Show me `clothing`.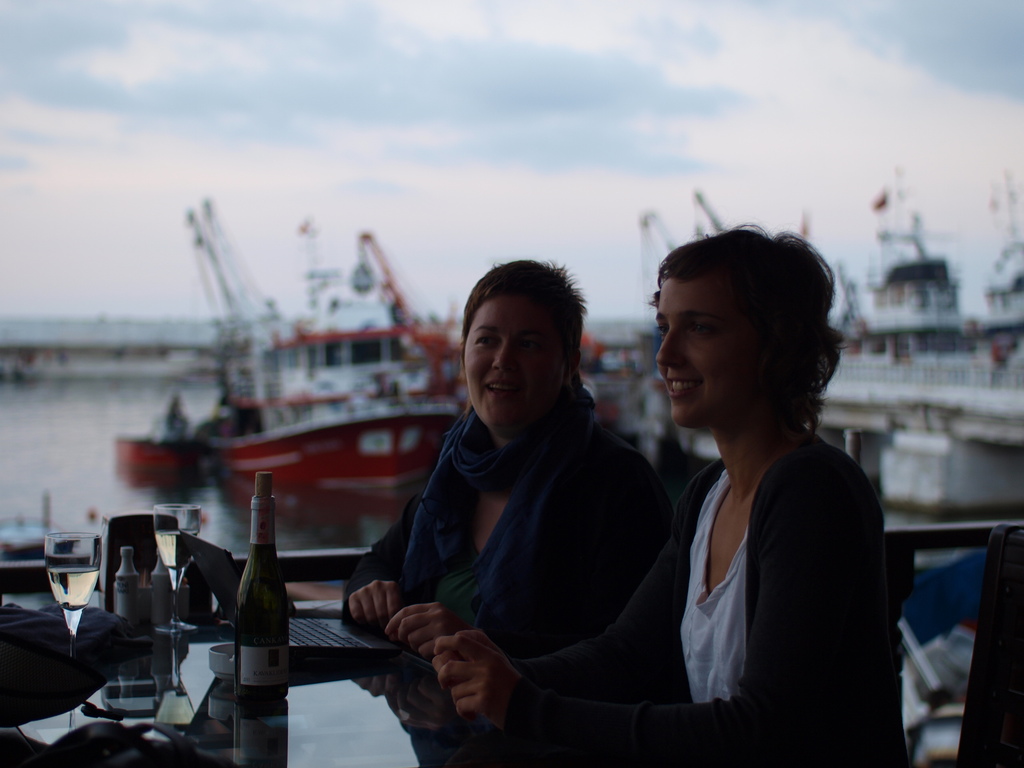
`clothing` is here: 348:324:673:749.
